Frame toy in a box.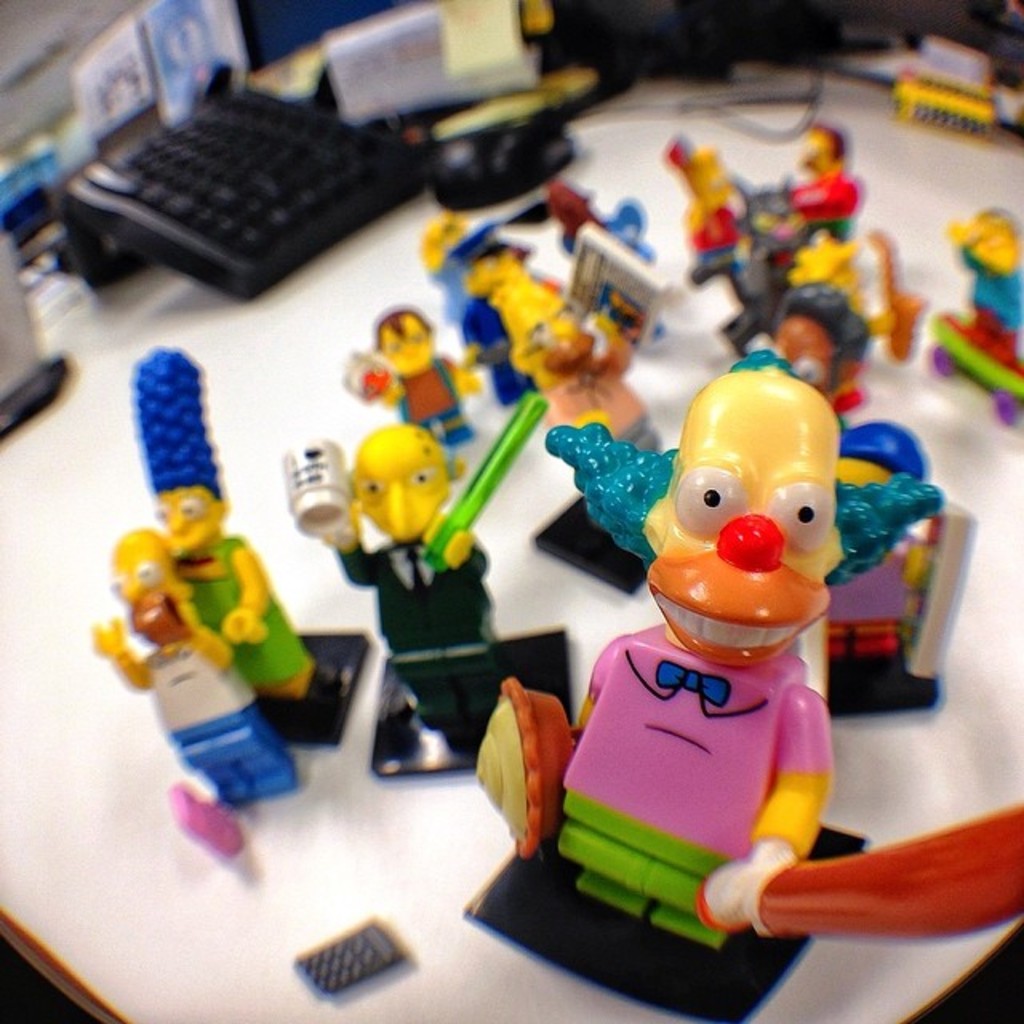
(168,779,240,859).
